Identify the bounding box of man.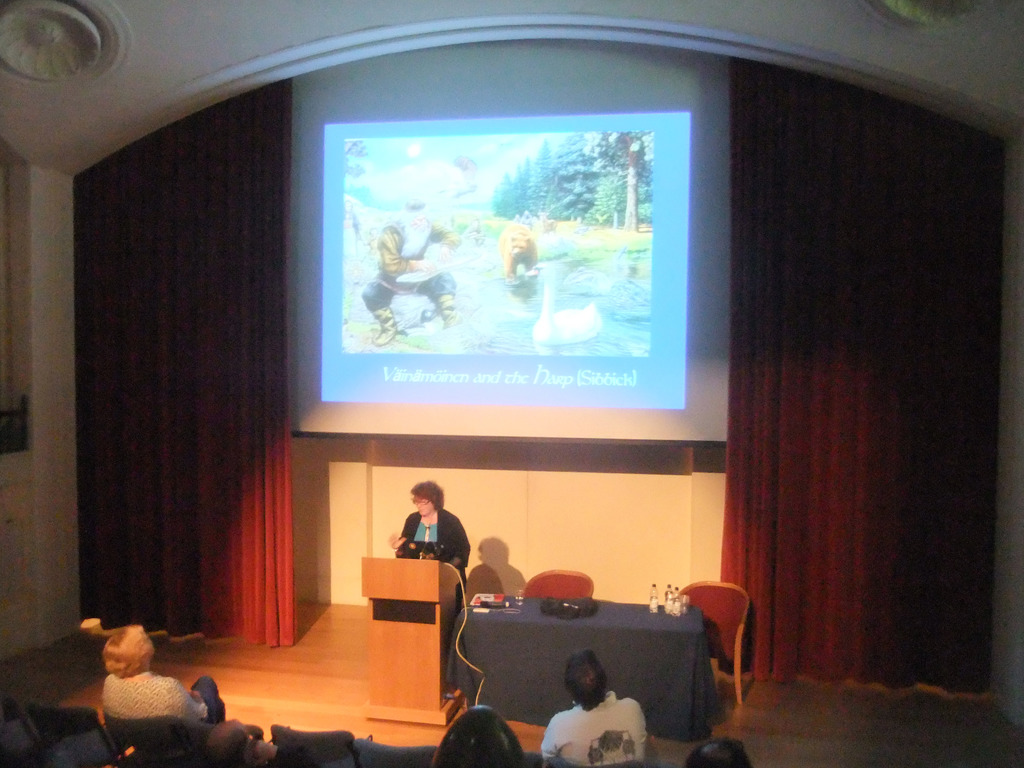
x1=361, y1=192, x2=465, y2=349.
